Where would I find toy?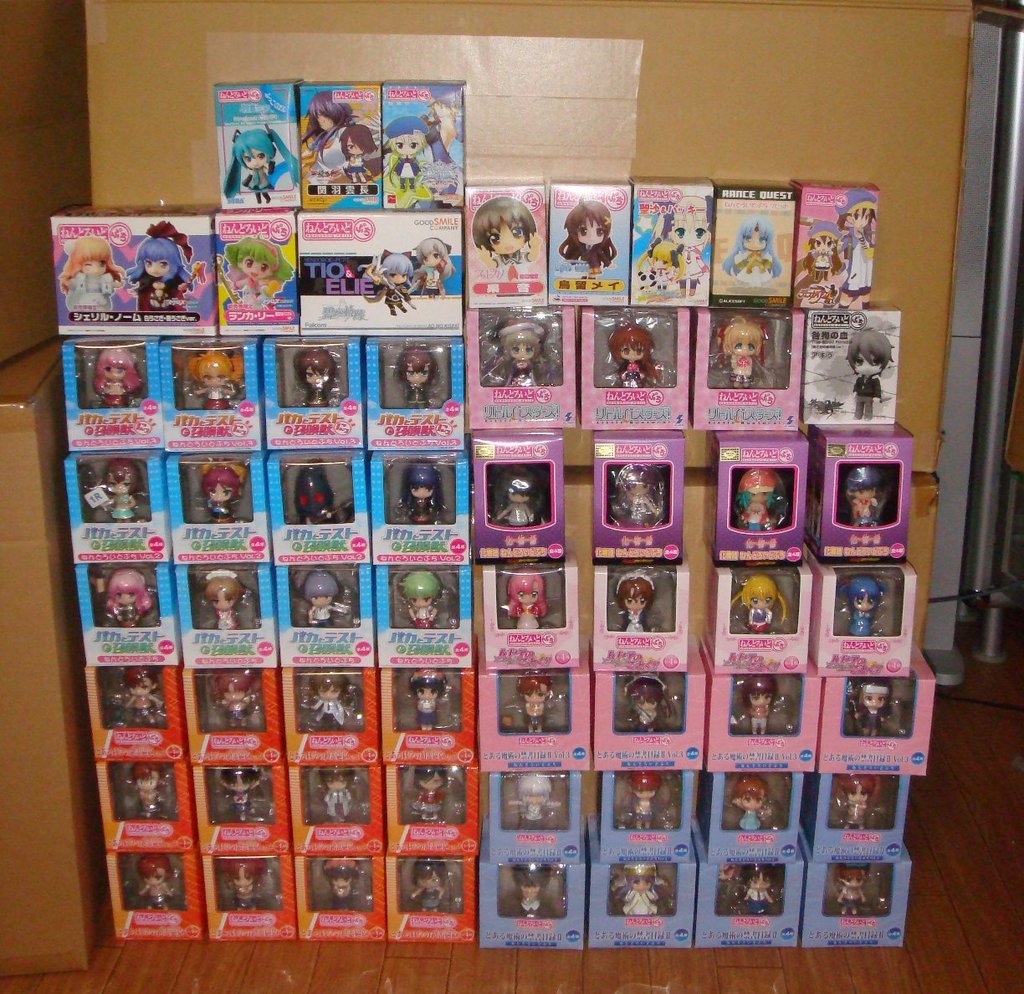
At box(198, 566, 247, 636).
